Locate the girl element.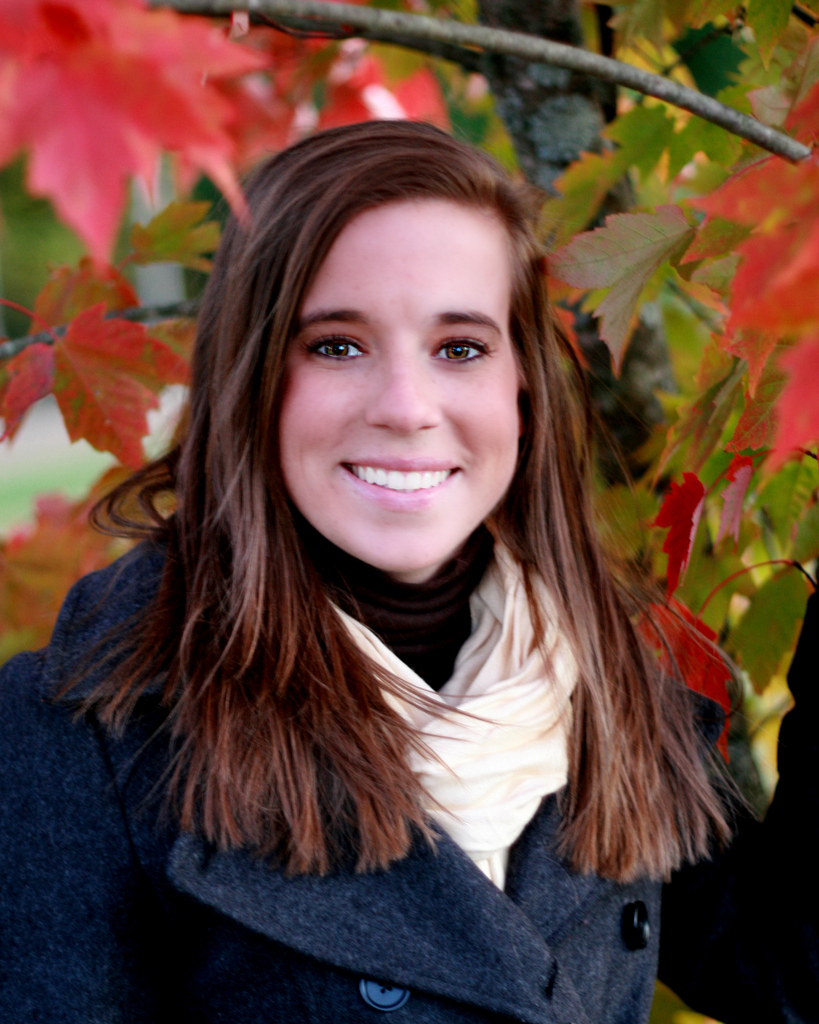
Element bbox: <bbox>0, 111, 756, 1023</bbox>.
